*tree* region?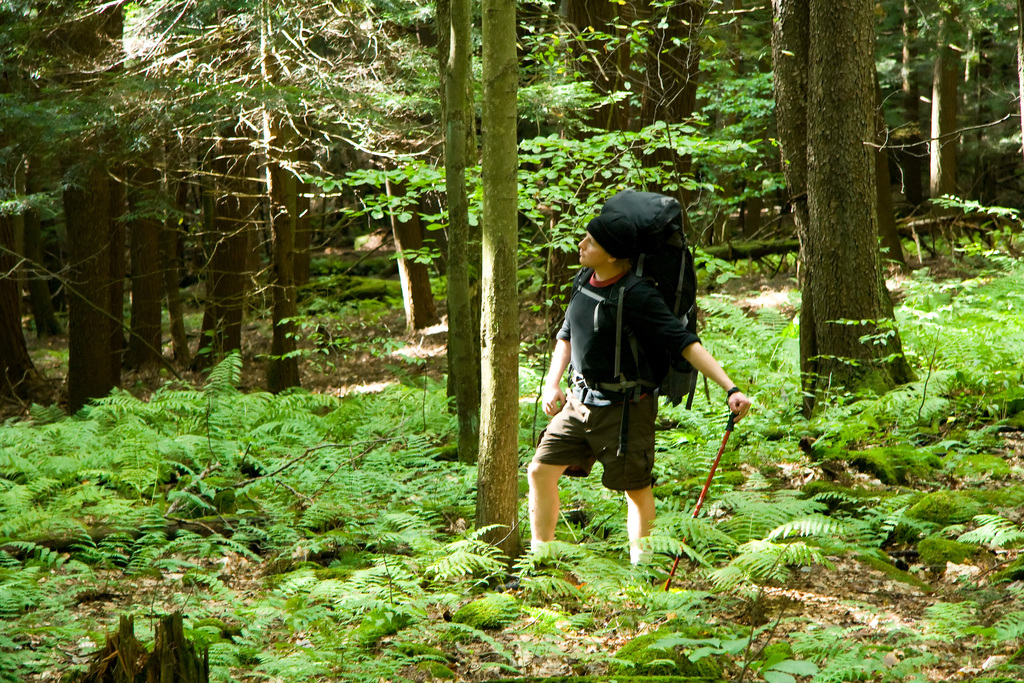
select_region(103, 37, 170, 372)
